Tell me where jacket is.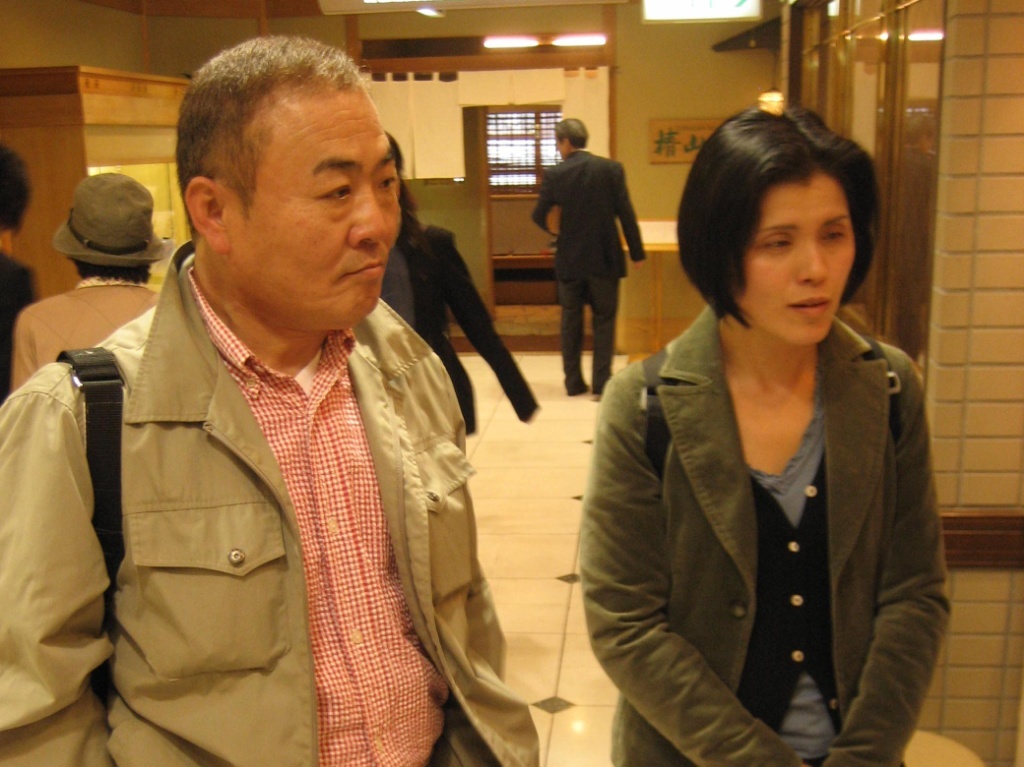
jacket is at Rect(4, 277, 168, 395).
